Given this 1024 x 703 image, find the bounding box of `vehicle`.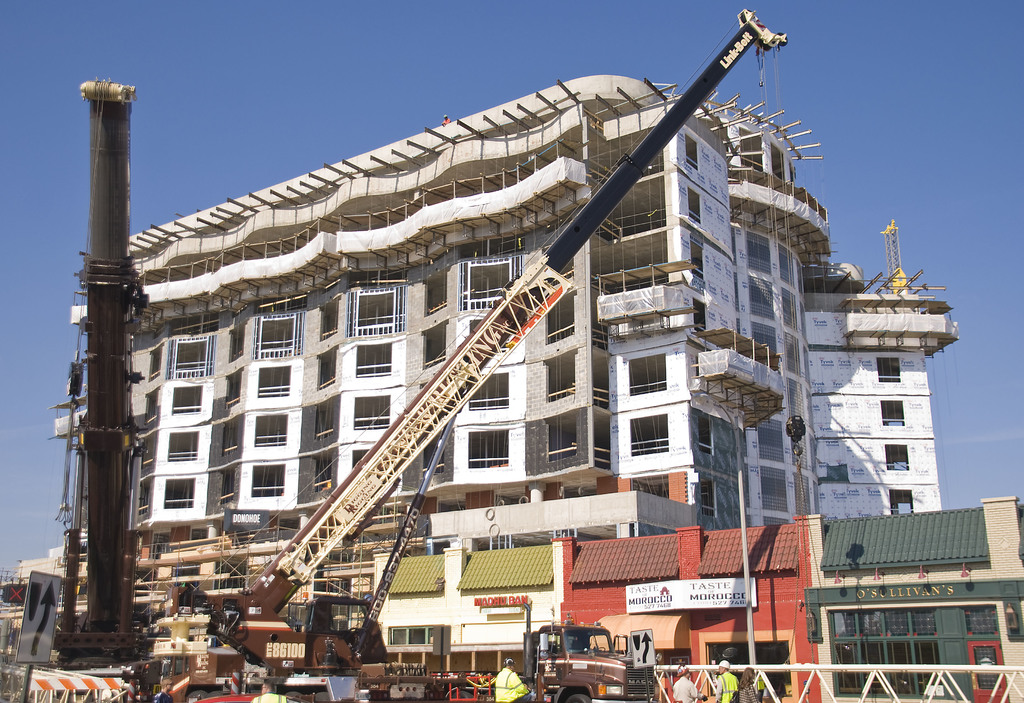
193, 693, 311, 702.
